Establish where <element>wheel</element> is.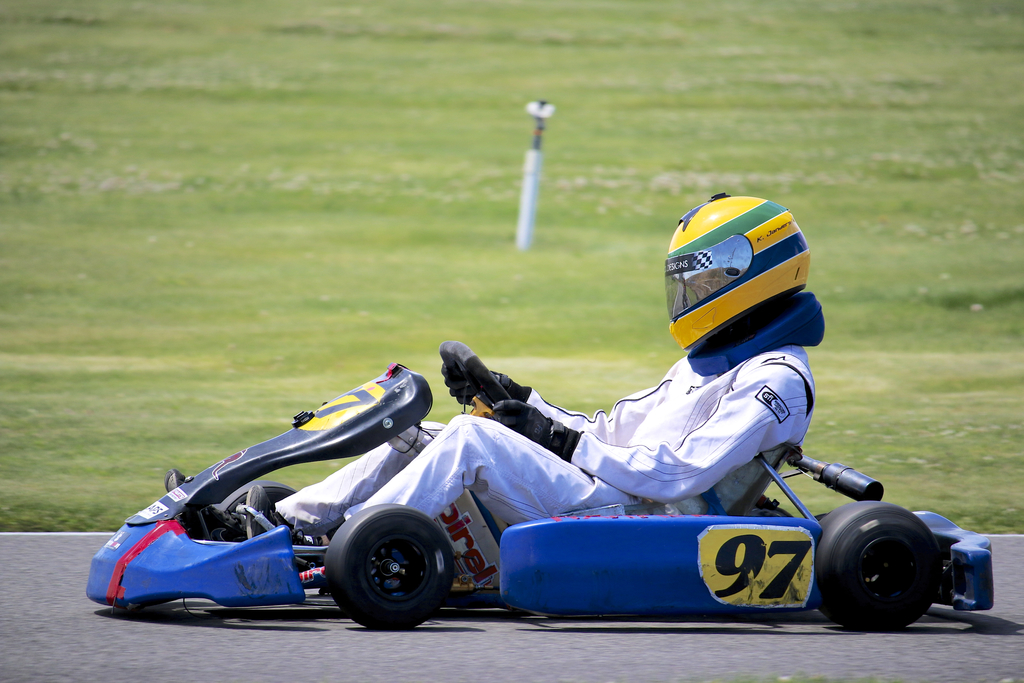
Established at {"left": 320, "top": 505, "right": 450, "bottom": 629}.
